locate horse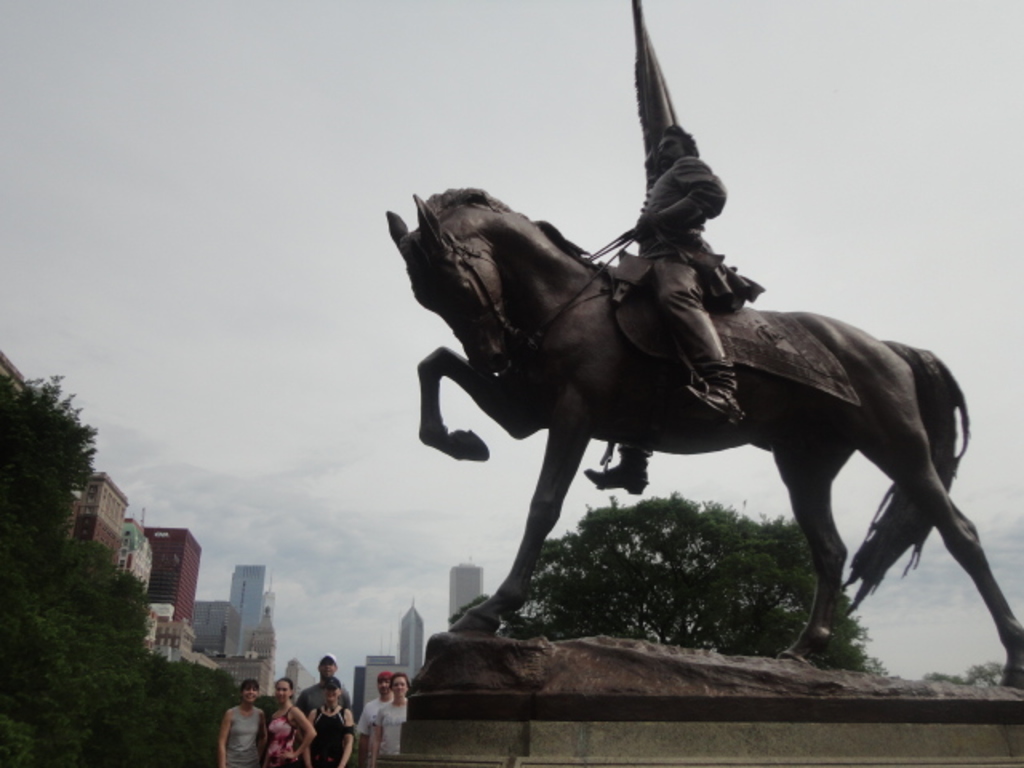
BBox(382, 182, 1022, 690)
